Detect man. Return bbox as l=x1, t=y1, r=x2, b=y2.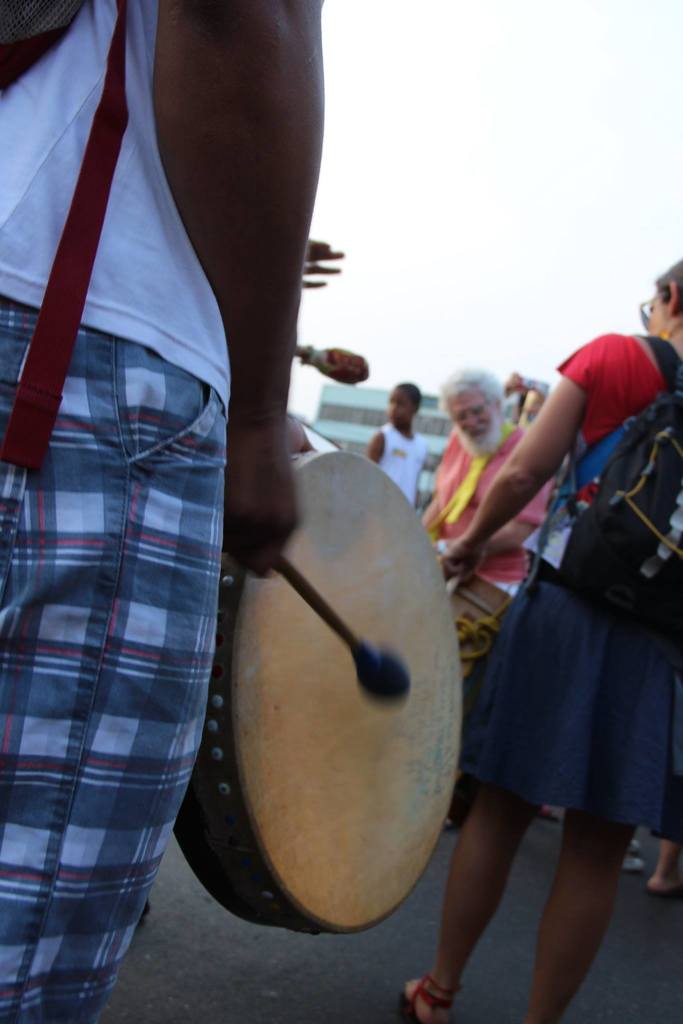
l=0, t=0, r=307, b=1023.
